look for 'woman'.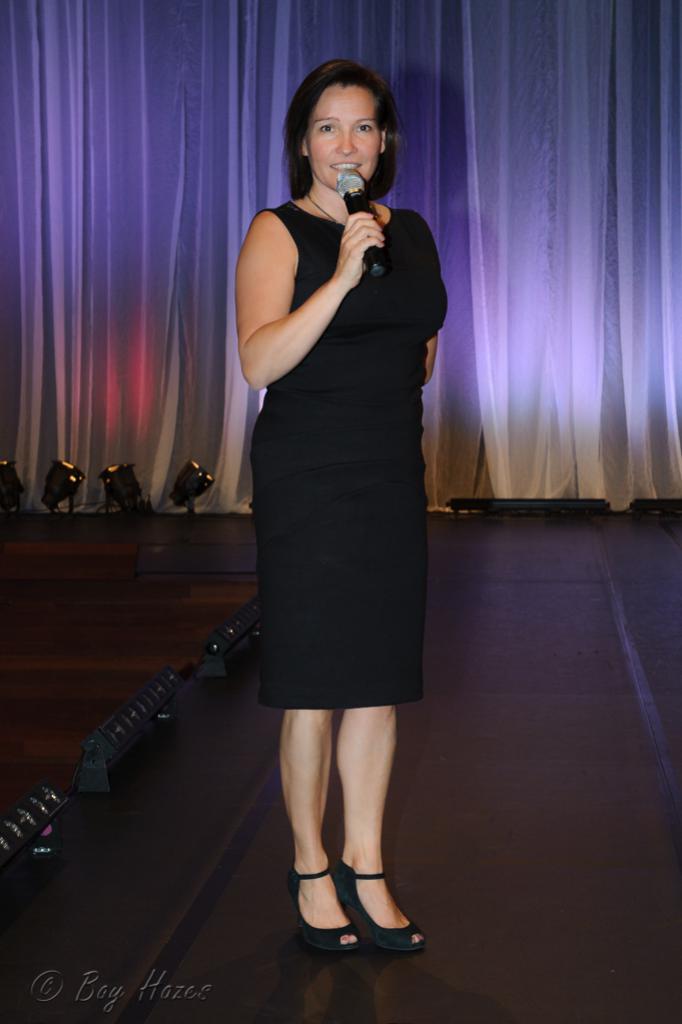
Found: {"x1": 184, "y1": 51, "x2": 445, "y2": 953}.
